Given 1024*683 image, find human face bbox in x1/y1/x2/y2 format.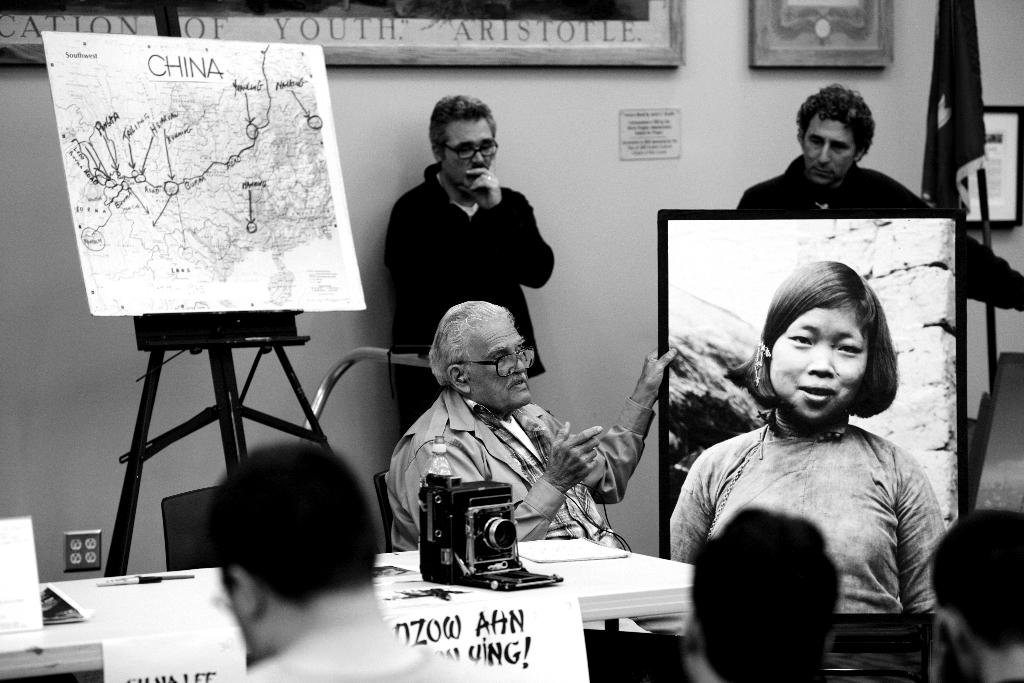
469/309/532/406.
